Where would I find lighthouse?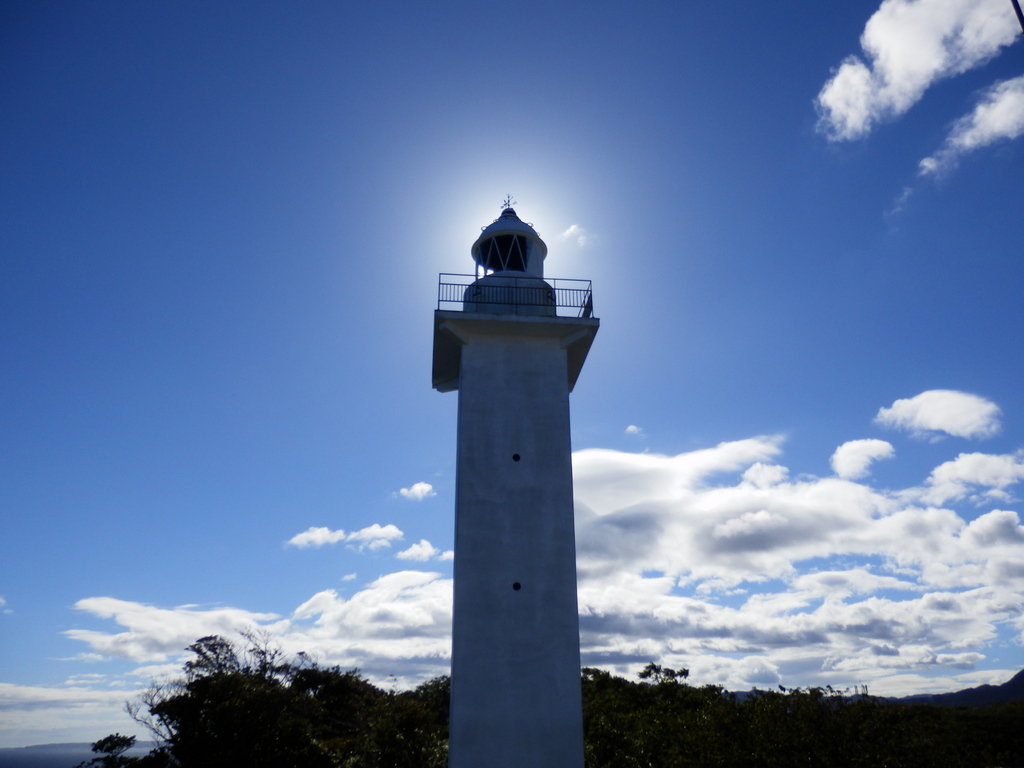
At [432,188,598,767].
